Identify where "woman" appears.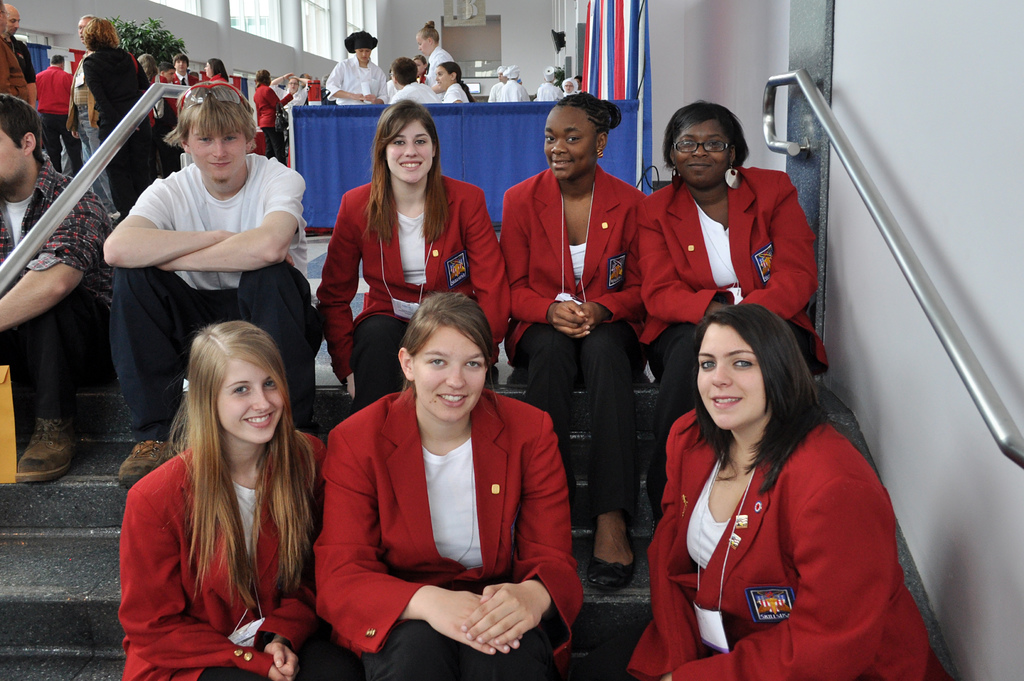
Appears at (x1=628, y1=303, x2=953, y2=680).
